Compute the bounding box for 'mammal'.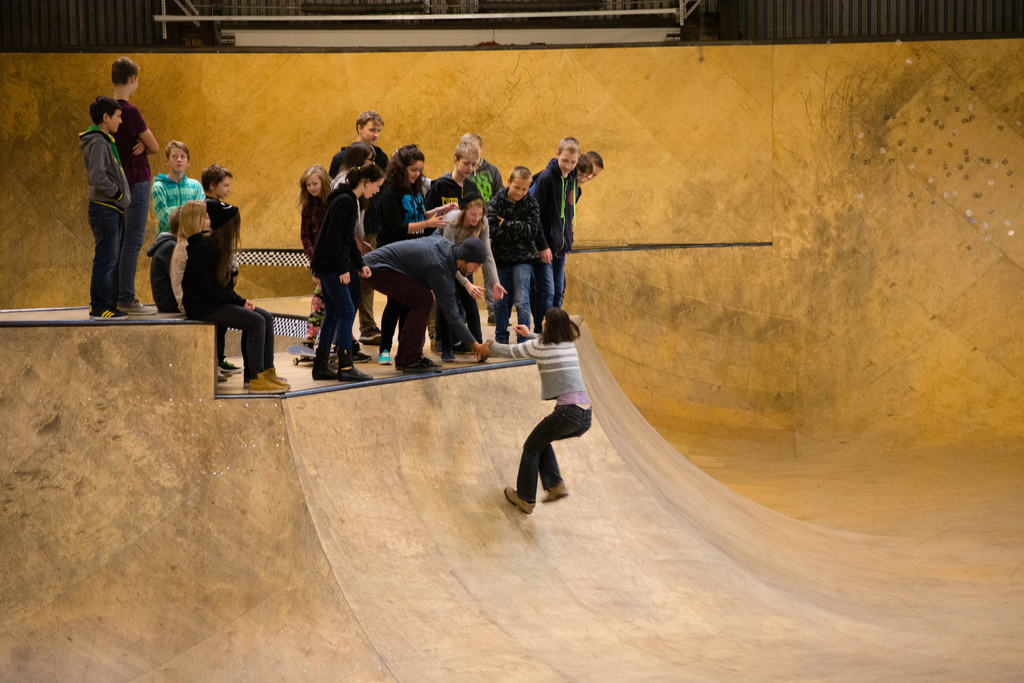
l=188, t=202, r=291, b=394.
